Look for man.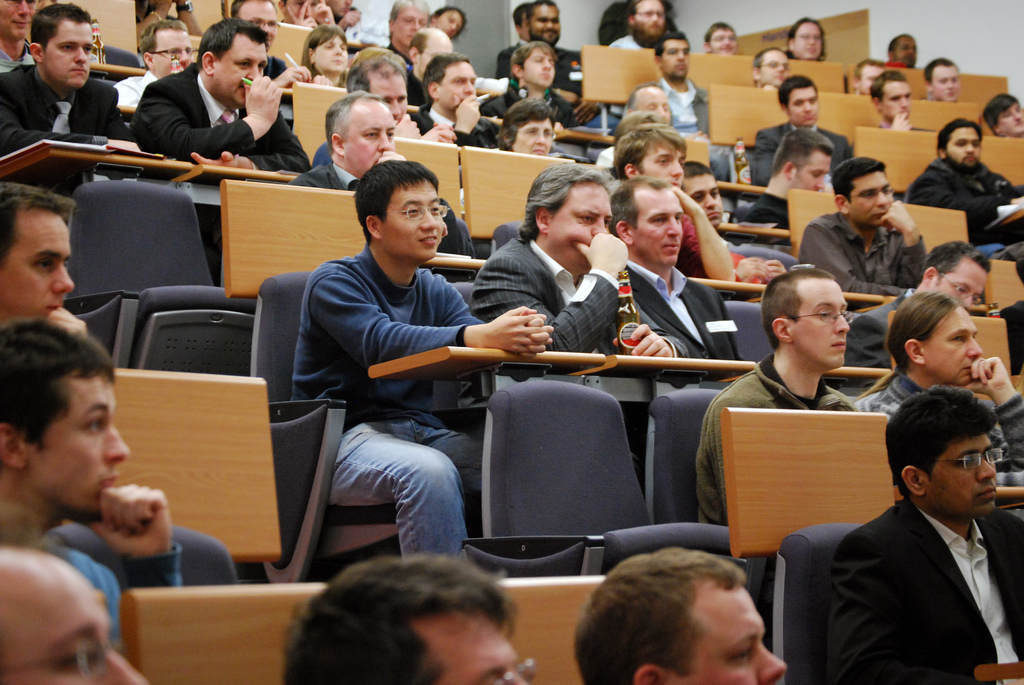
Found: [735,43,801,100].
